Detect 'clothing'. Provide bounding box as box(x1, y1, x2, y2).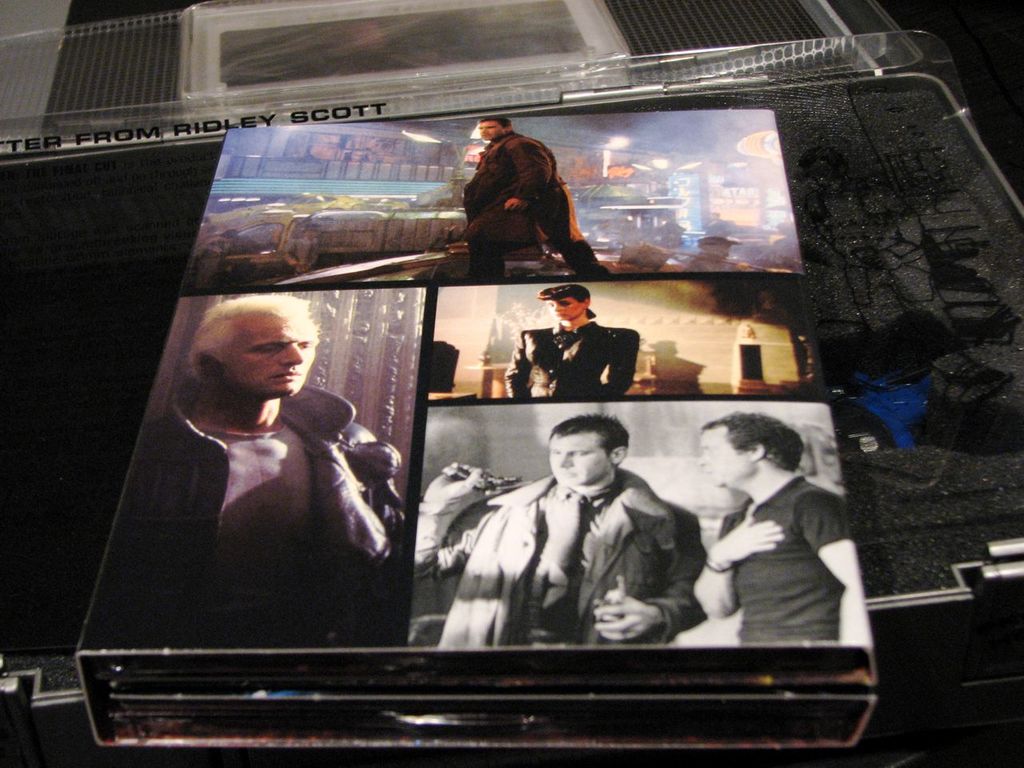
box(441, 118, 586, 274).
